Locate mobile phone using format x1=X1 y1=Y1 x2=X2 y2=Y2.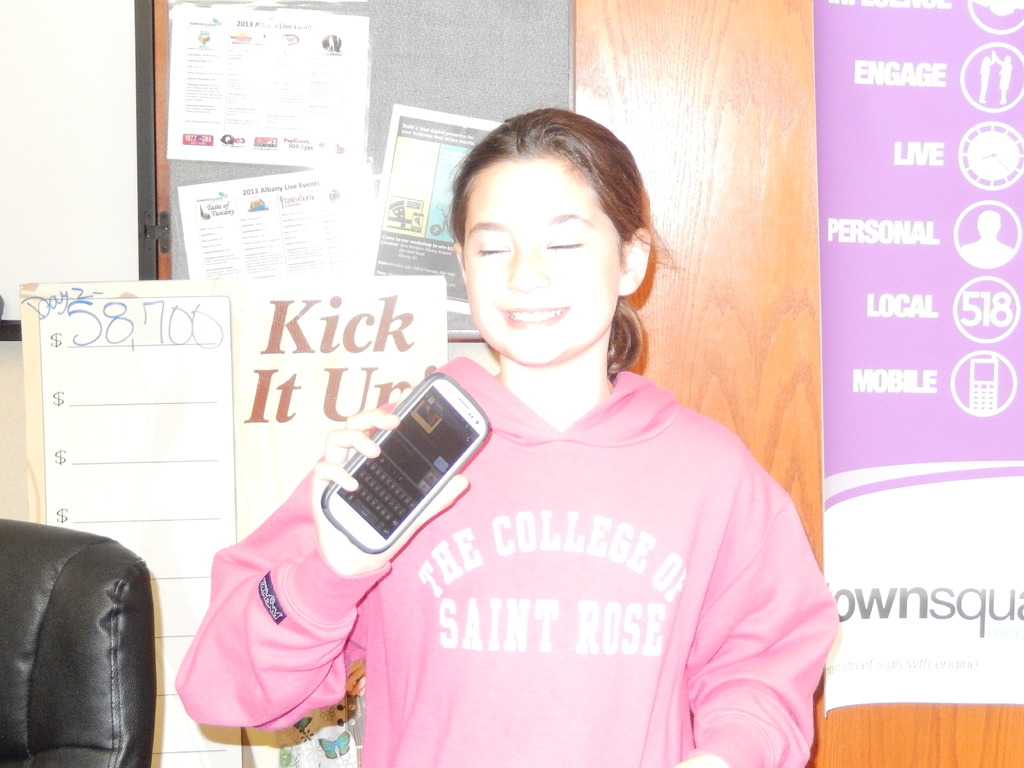
x1=308 y1=365 x2=504 y2=561.
